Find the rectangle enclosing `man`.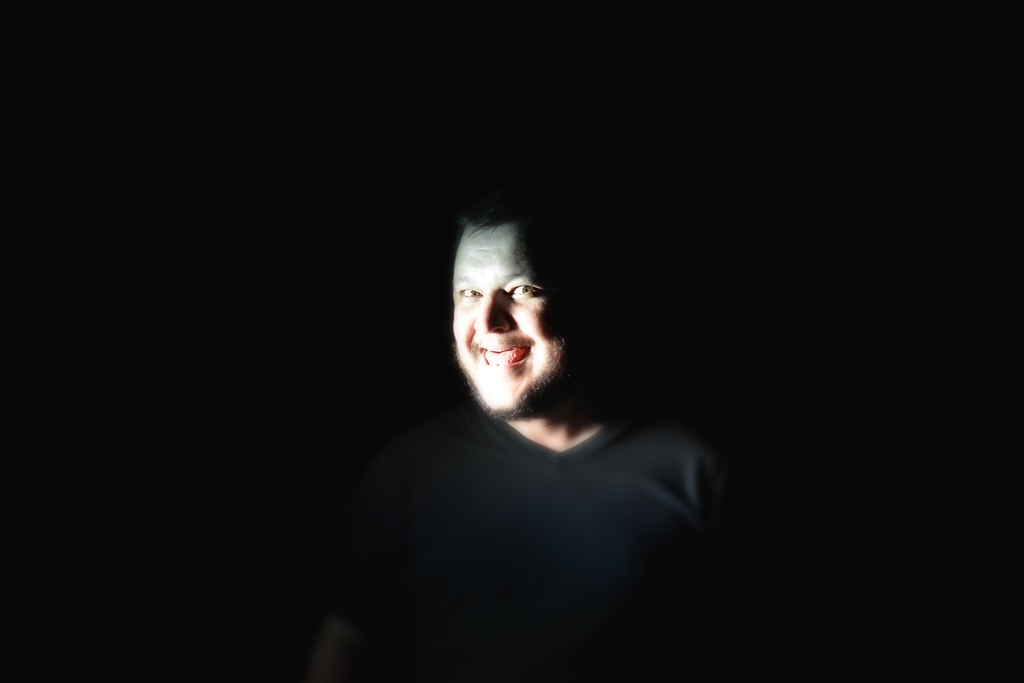
<box>313,180,745,647</box>.
